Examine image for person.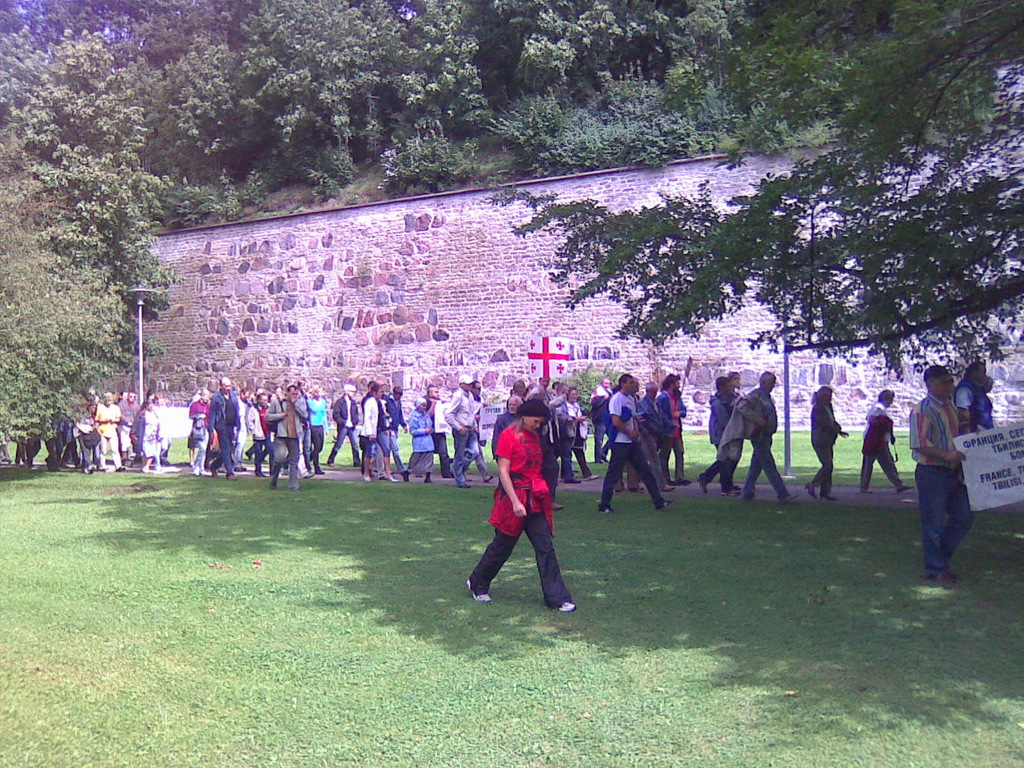
Examination result: [left=68, top=398, right=98, bottom=465].
